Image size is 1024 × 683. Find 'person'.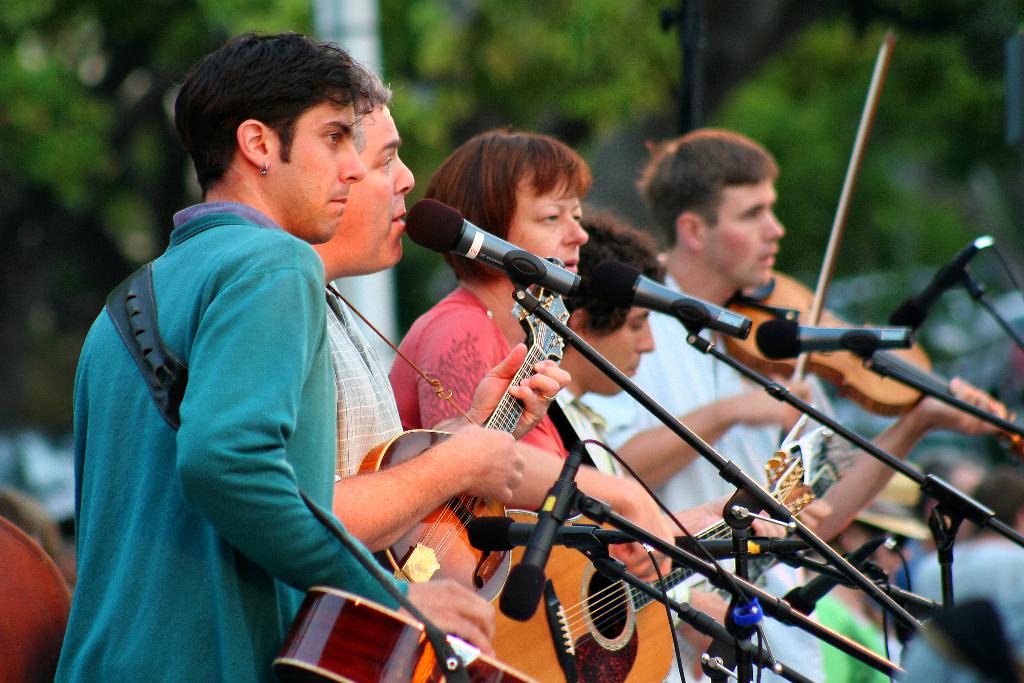
[918, 451, 964, 551].
